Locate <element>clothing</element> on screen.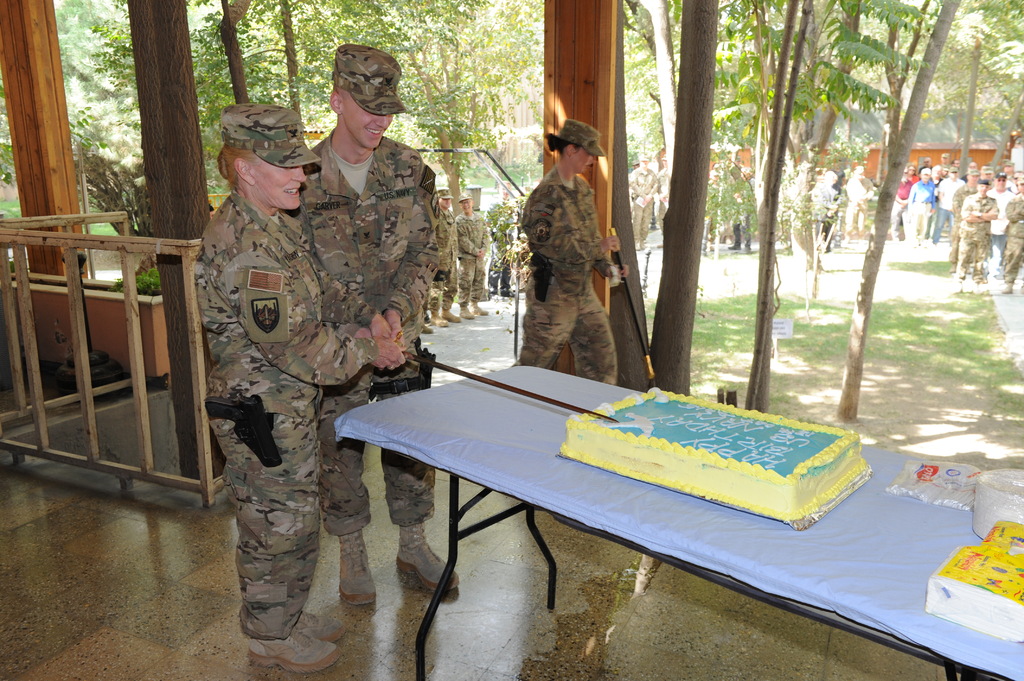
On screen at 891/179/907/241.
